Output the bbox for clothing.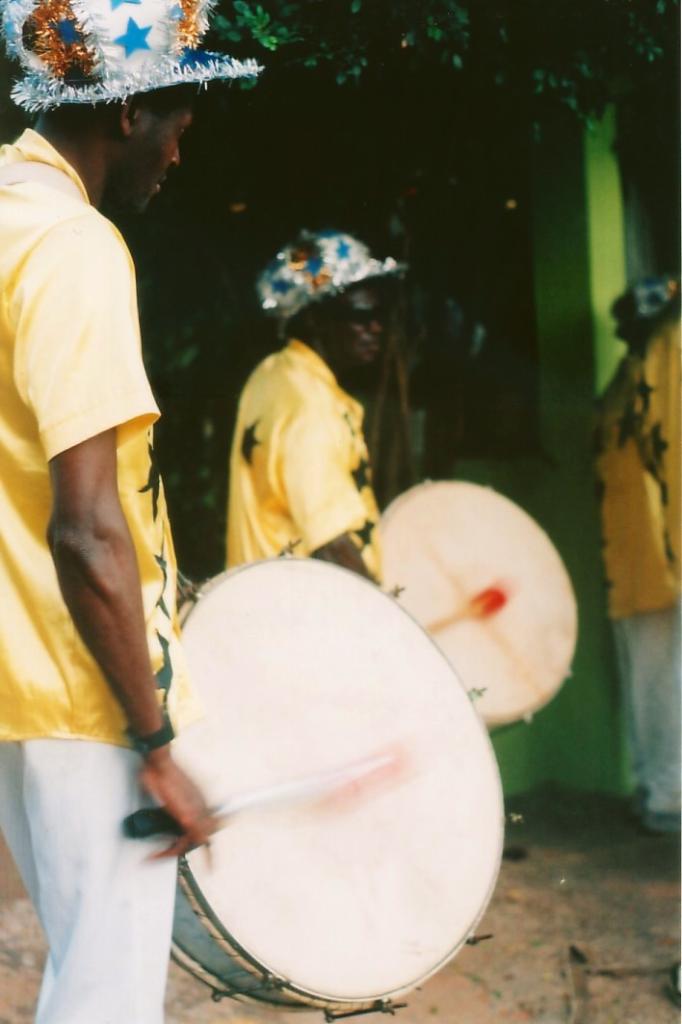
0/129/170/1023.
